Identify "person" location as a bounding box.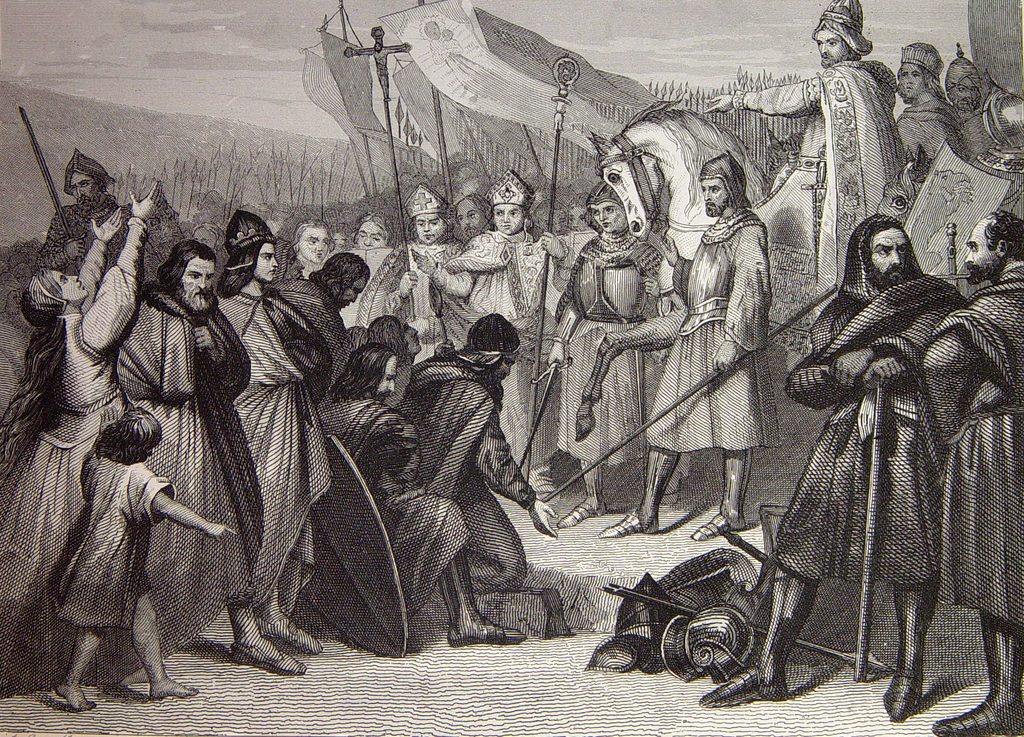
0/186/162/686.
